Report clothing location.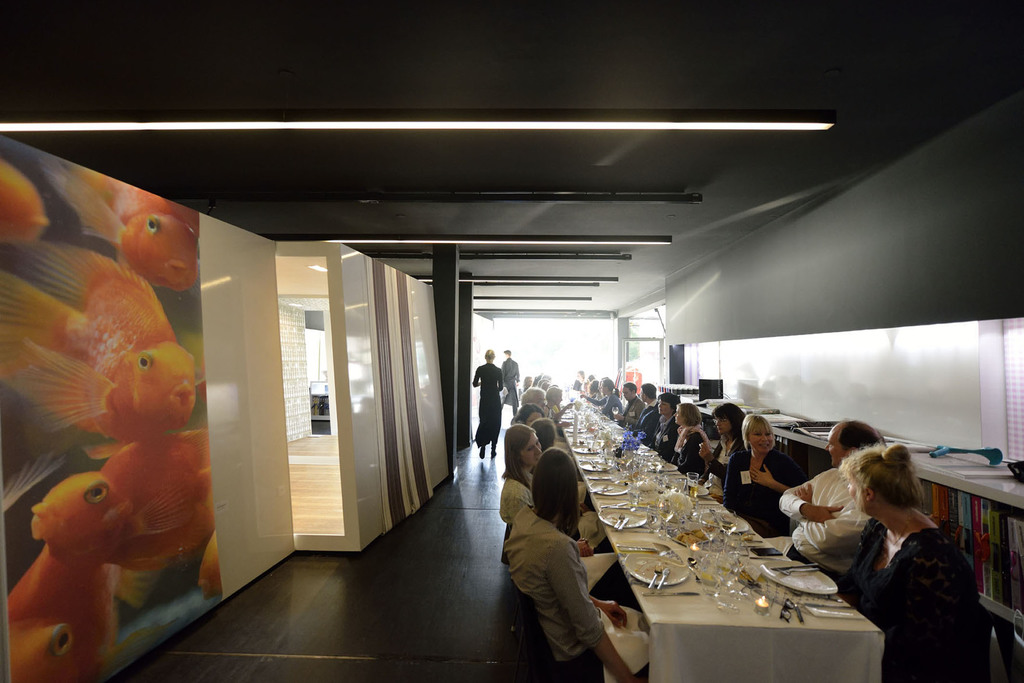
Report: <bbox>501, 503, 611, 670</bbox>.
